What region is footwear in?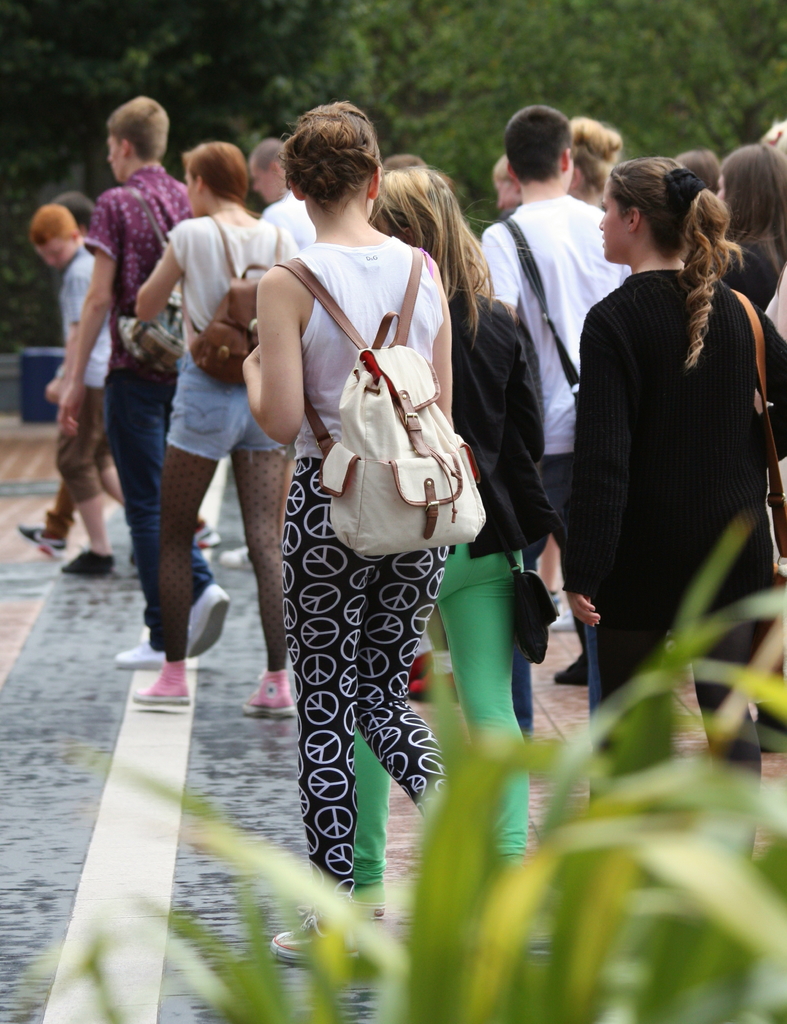
{"x1": 352, "y1": 881, "x2": 387, "y2": 921}.
